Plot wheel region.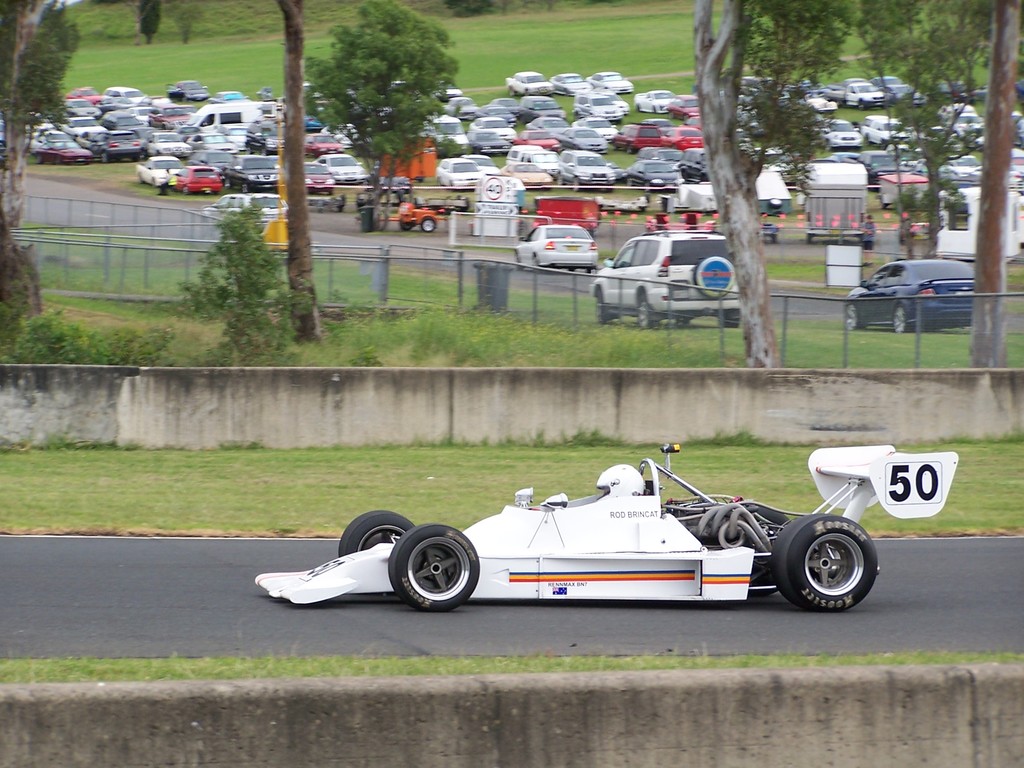
Plotted at 531 257 543 275.
